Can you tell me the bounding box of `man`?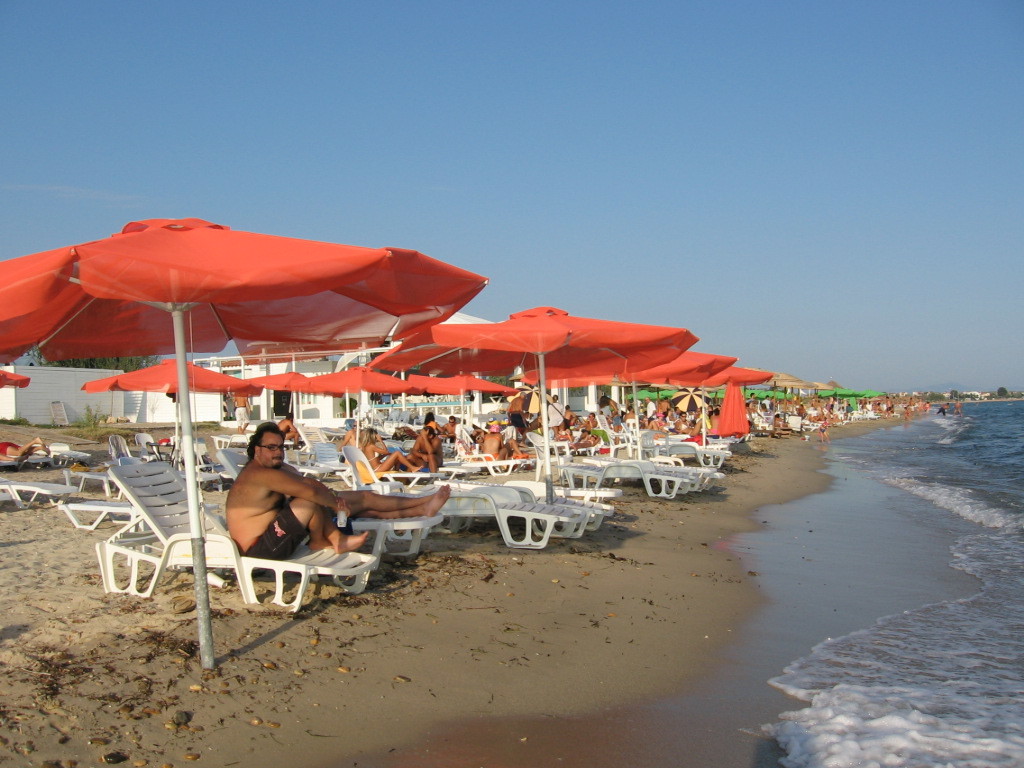
region(274, 459, 451, 519).
